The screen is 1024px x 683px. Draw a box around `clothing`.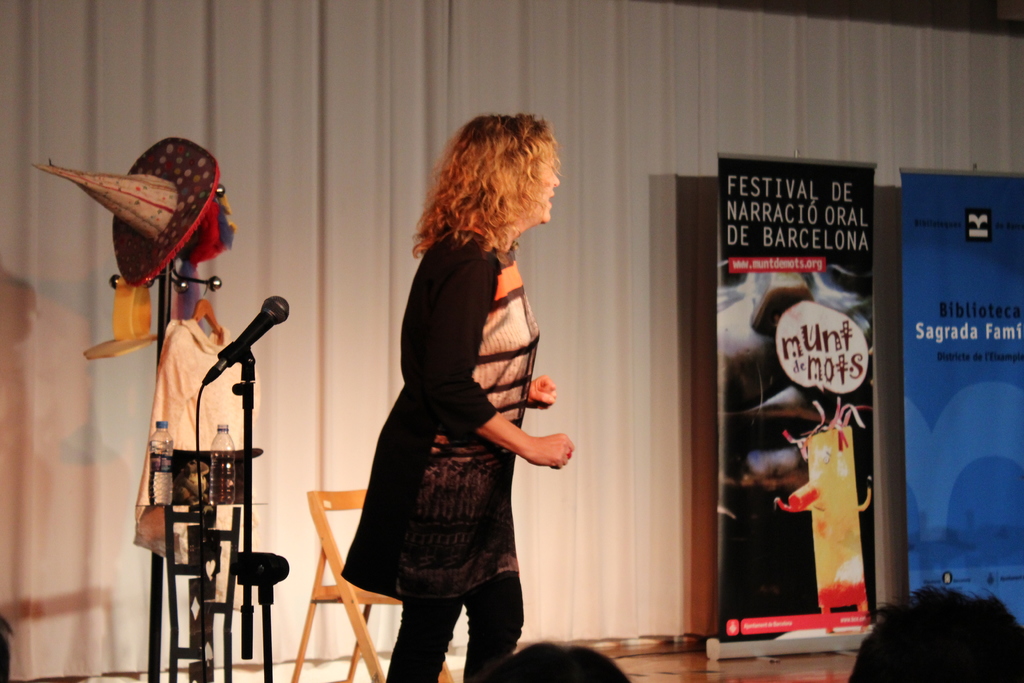
(132, 311, 264, 609).
